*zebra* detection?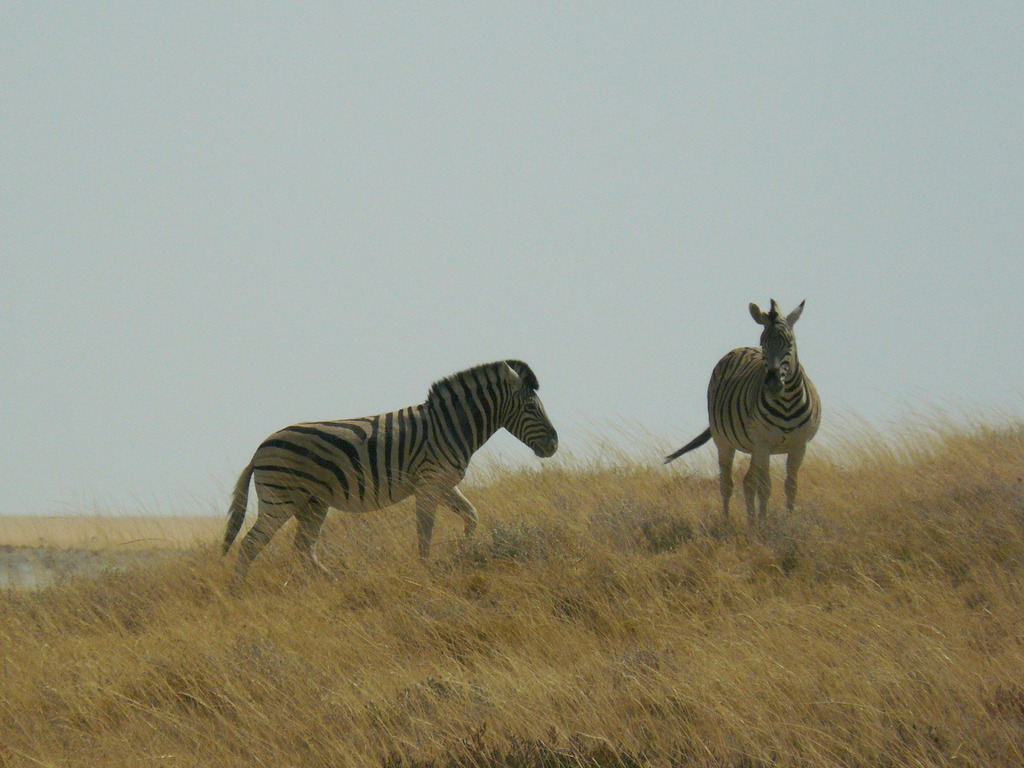
(left=216, top=358, right=559, bottom=600)
